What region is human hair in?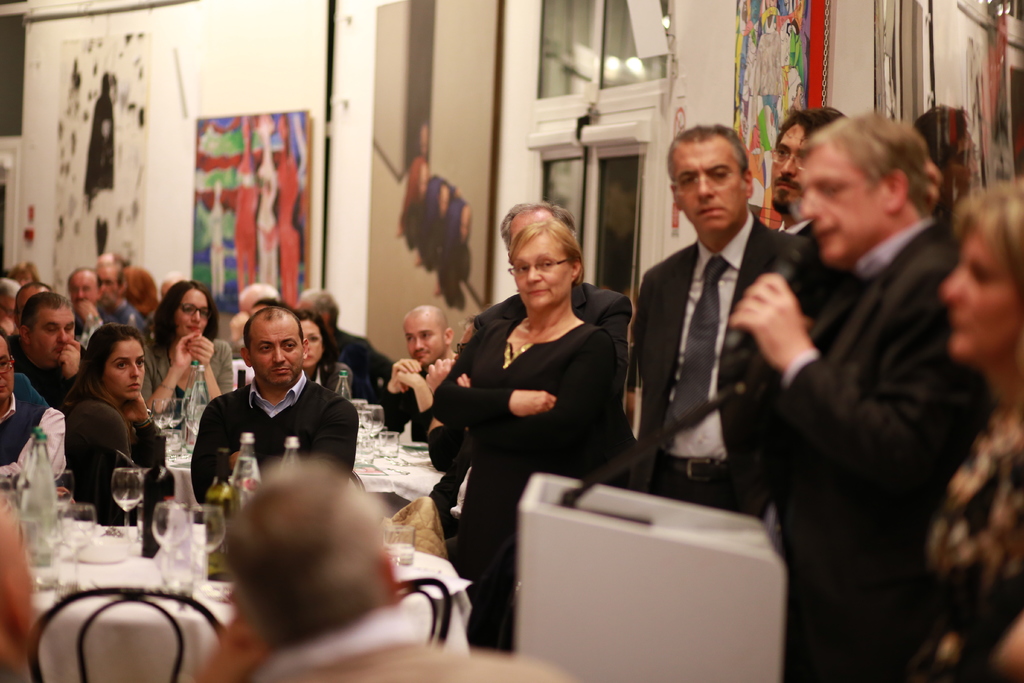
box=[296, 310, 333, 365].
